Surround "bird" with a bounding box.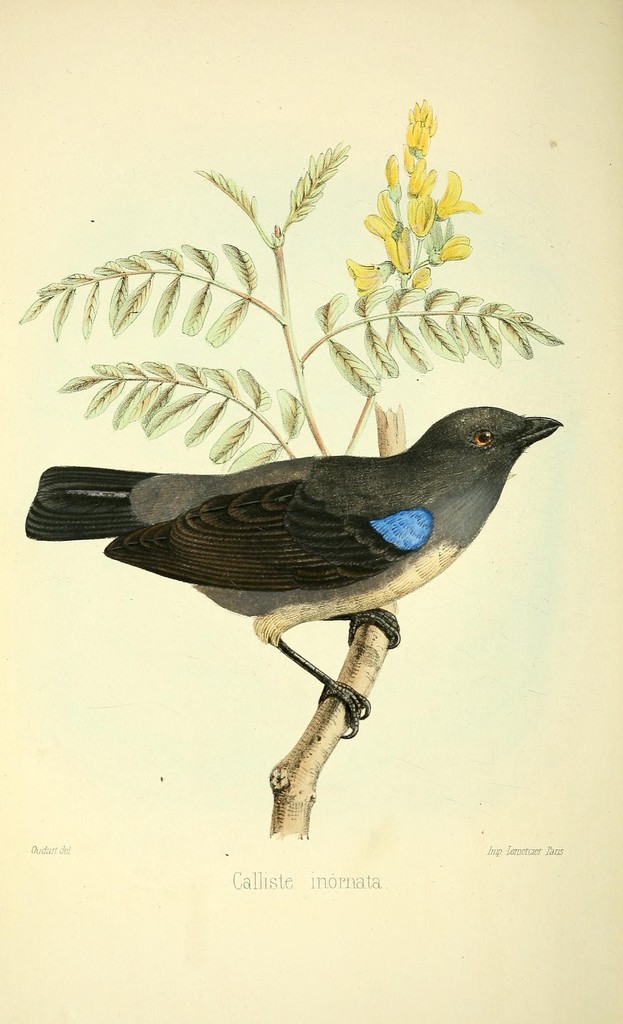
pyautogui.locateOnScreen(22, 399, 565, 848).
